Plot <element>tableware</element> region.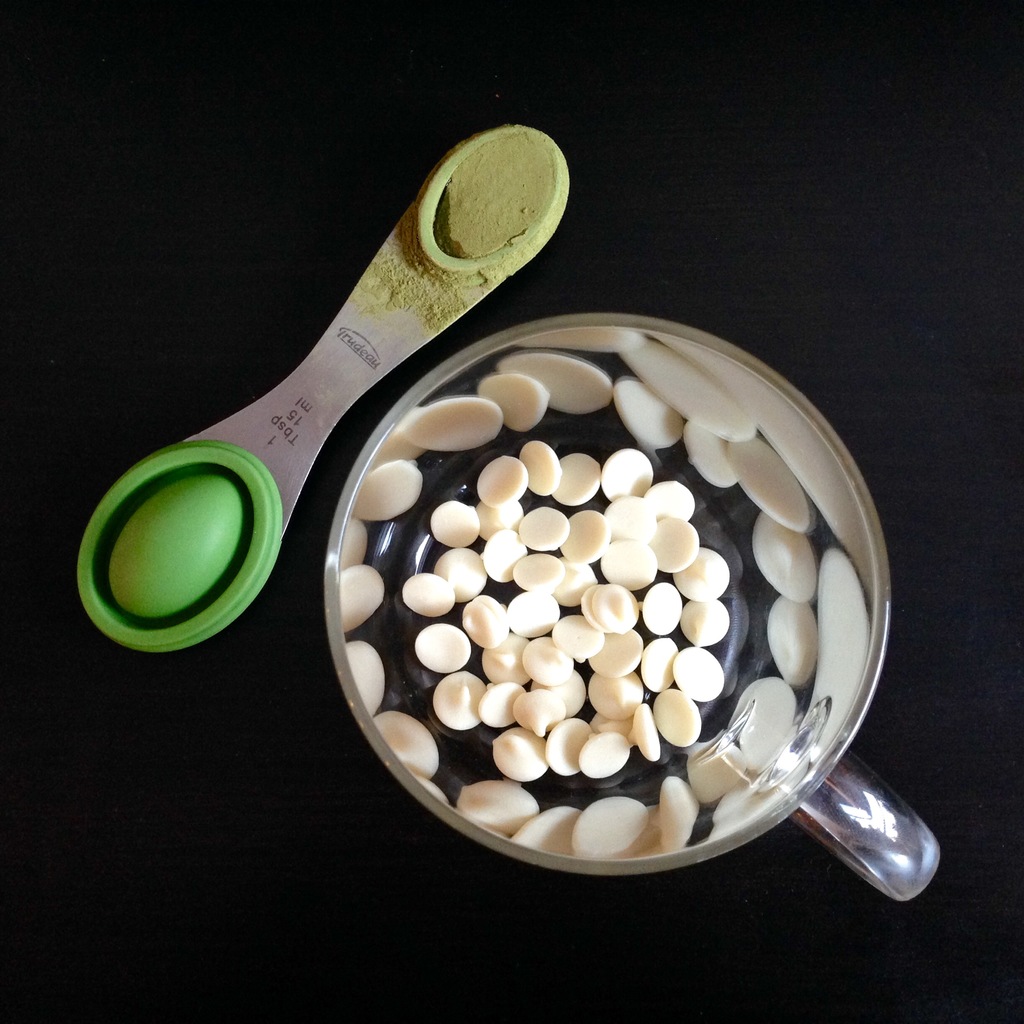
Plotted at <box>74,122,577,655</box>.
